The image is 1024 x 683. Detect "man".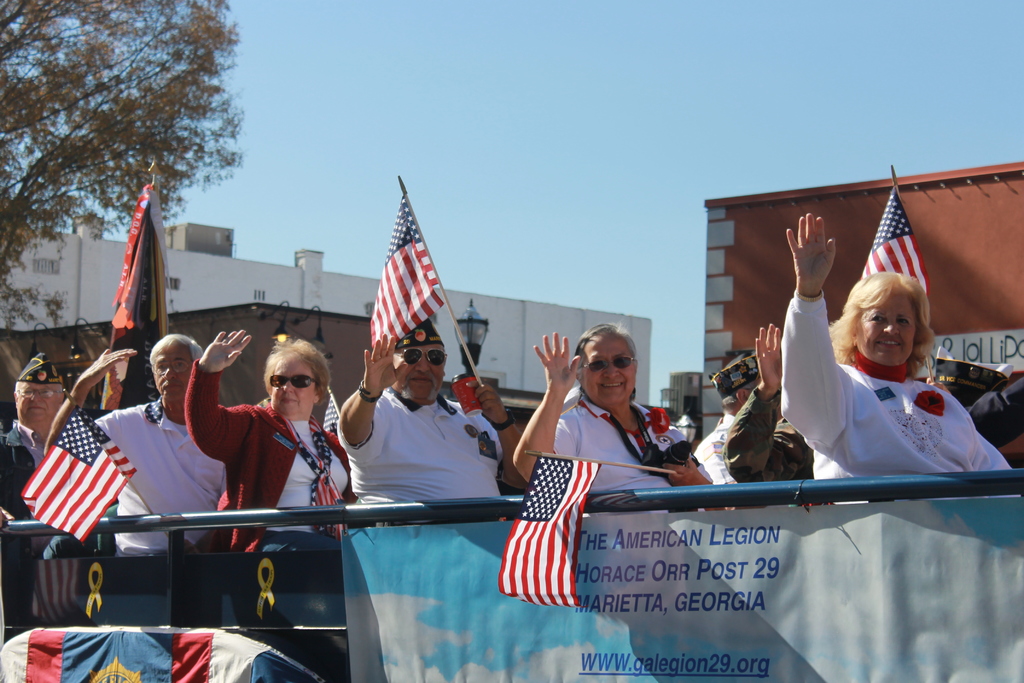
Detection: 314, 264, 507, 545.
